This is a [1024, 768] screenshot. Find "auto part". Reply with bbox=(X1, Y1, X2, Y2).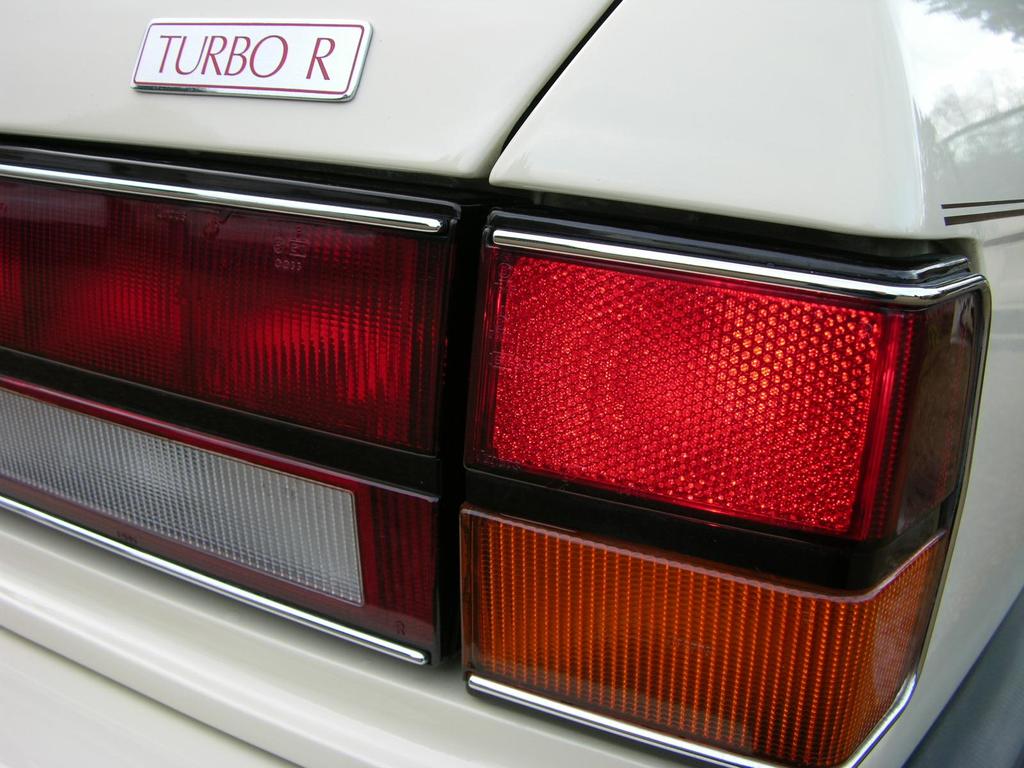
bbox=(177, 101, 902, 737).
